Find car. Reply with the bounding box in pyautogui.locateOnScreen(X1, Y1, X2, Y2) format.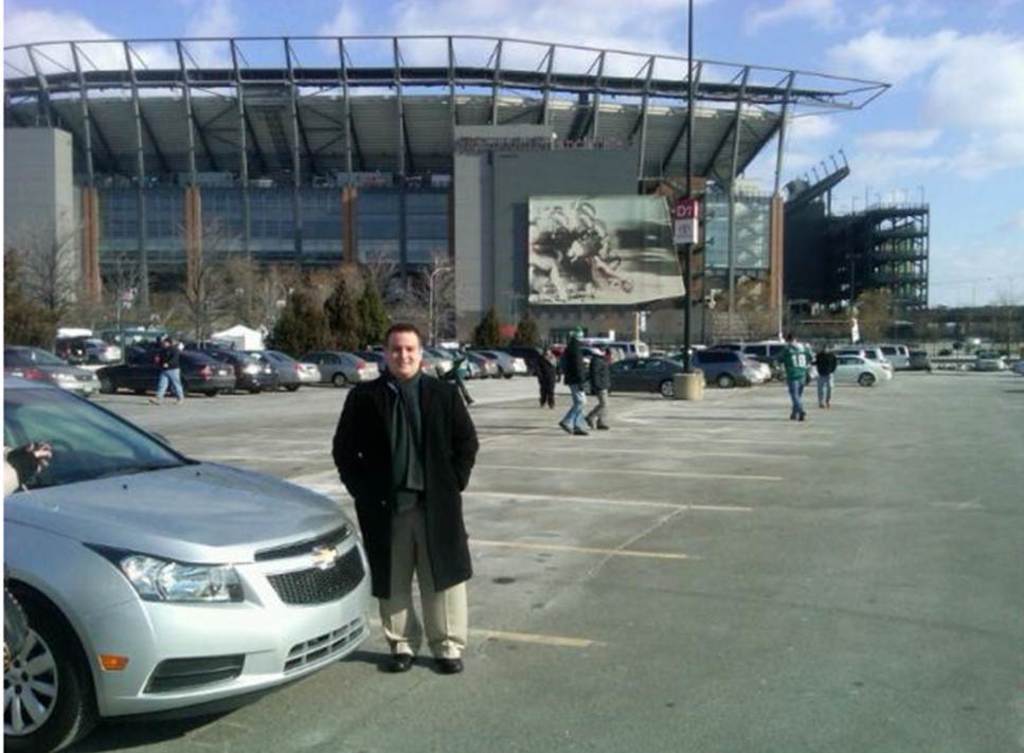
pyautogui.locateOnScreen(248, 344, 321, 391).
